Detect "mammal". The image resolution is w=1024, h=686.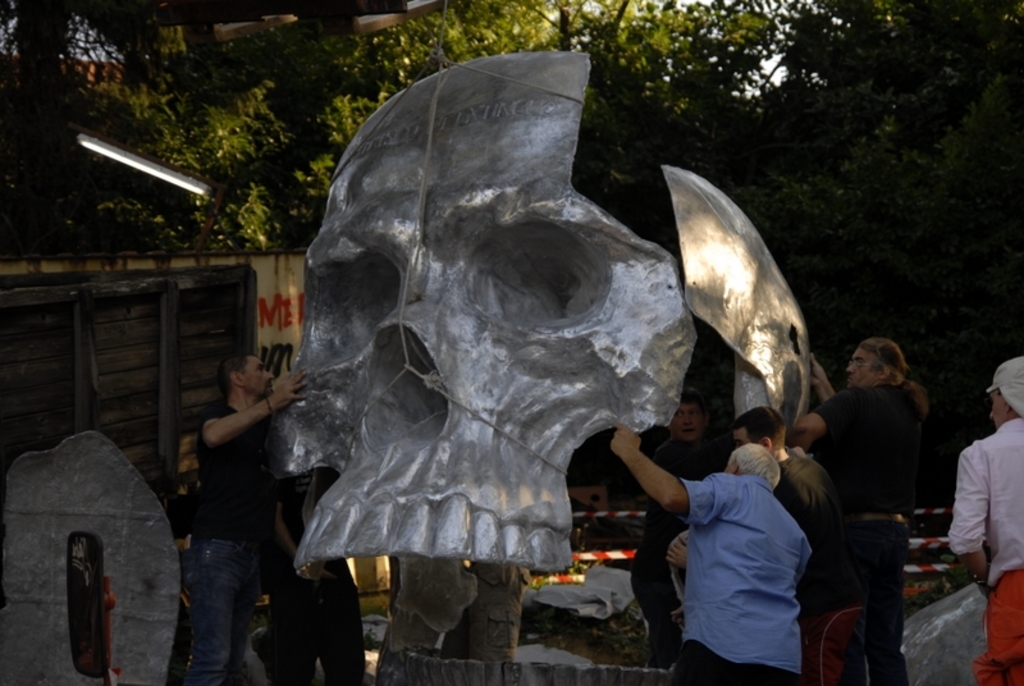
locate(157, 299, 296, 681).
